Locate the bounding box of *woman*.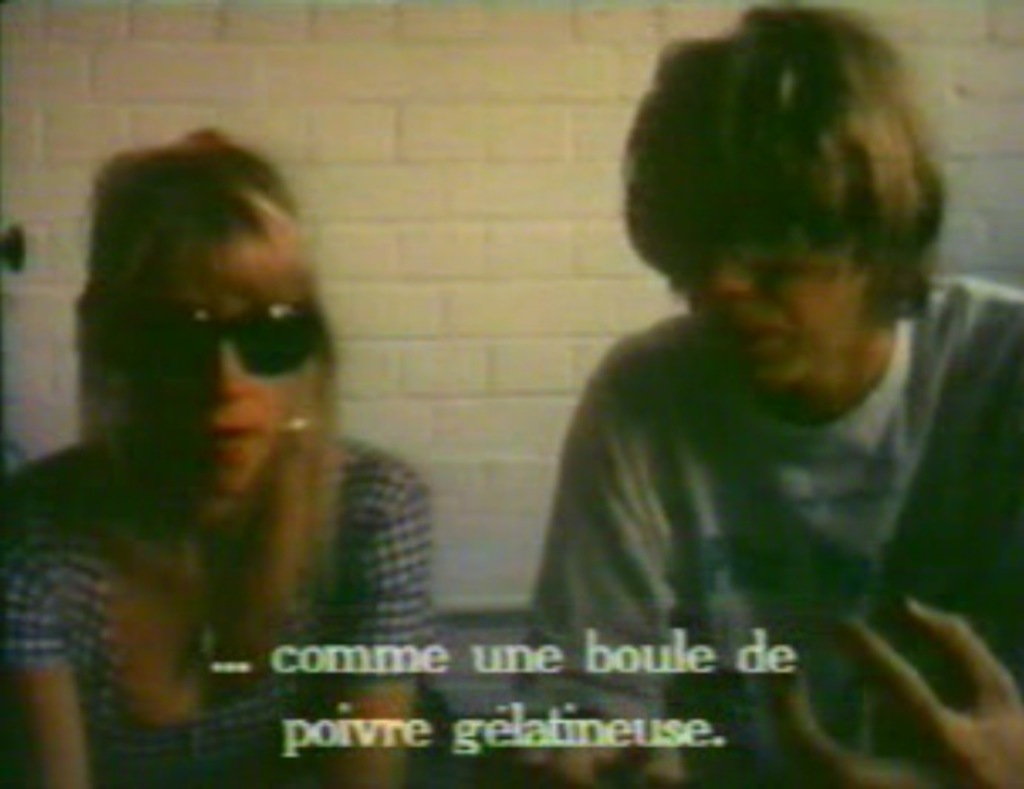
Bounding box: 67,120,545,758.
